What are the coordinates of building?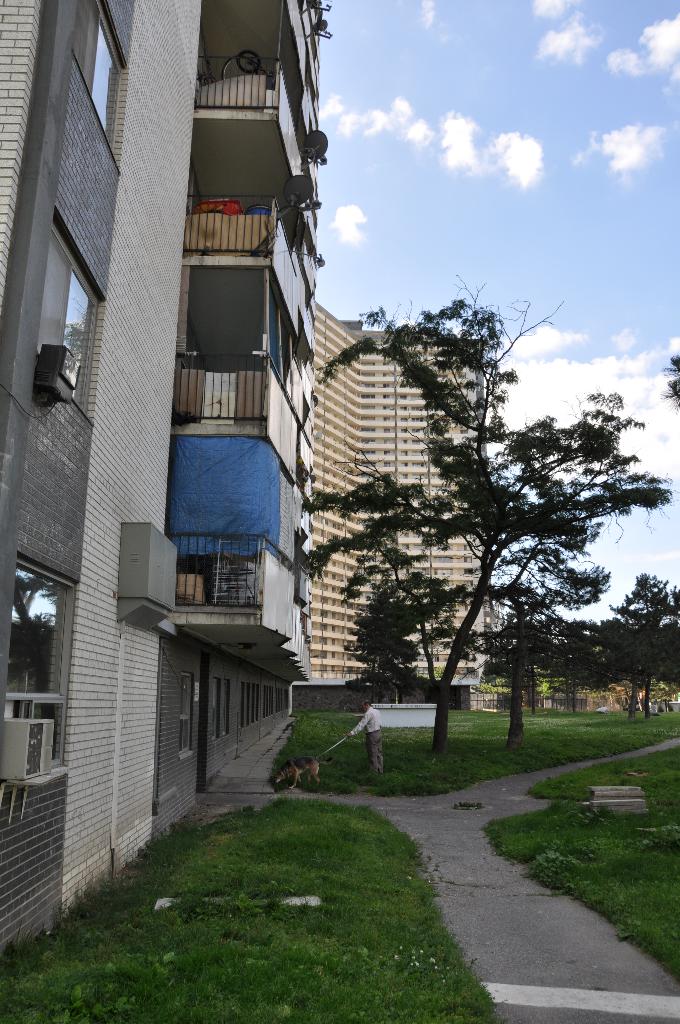
left=308, top=308, right=502, bottom=676.
